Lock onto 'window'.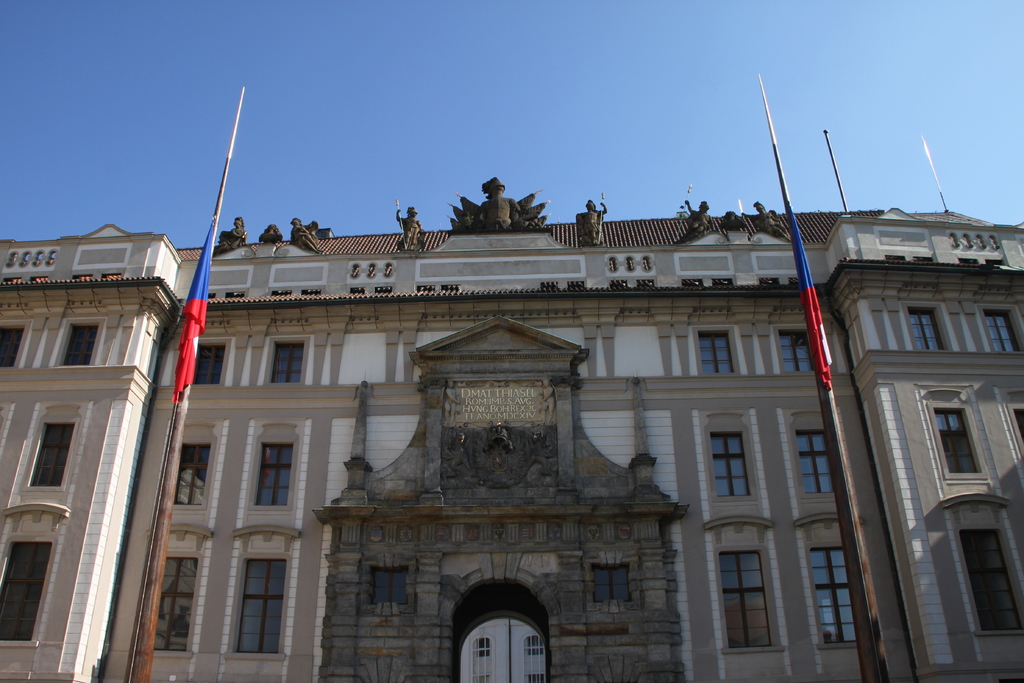
Locked: <bbox>51, 319, 109, 366</bbox>.
